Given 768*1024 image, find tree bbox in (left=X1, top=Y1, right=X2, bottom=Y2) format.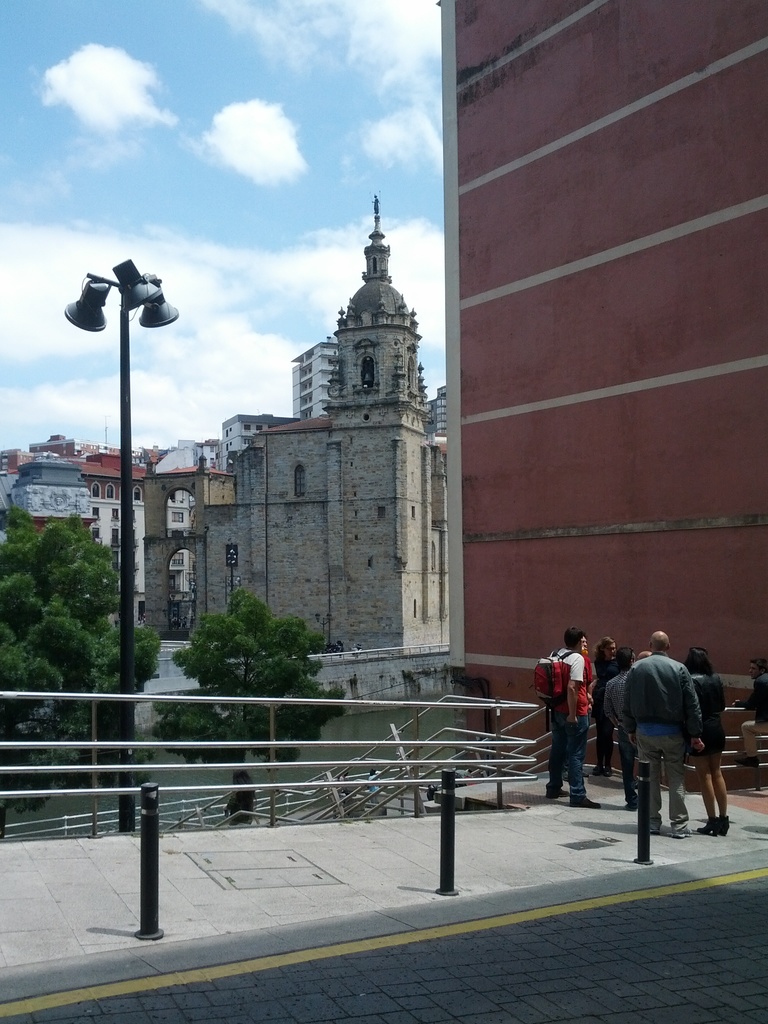
(left=160, top=584, right=346, bottom=694).
